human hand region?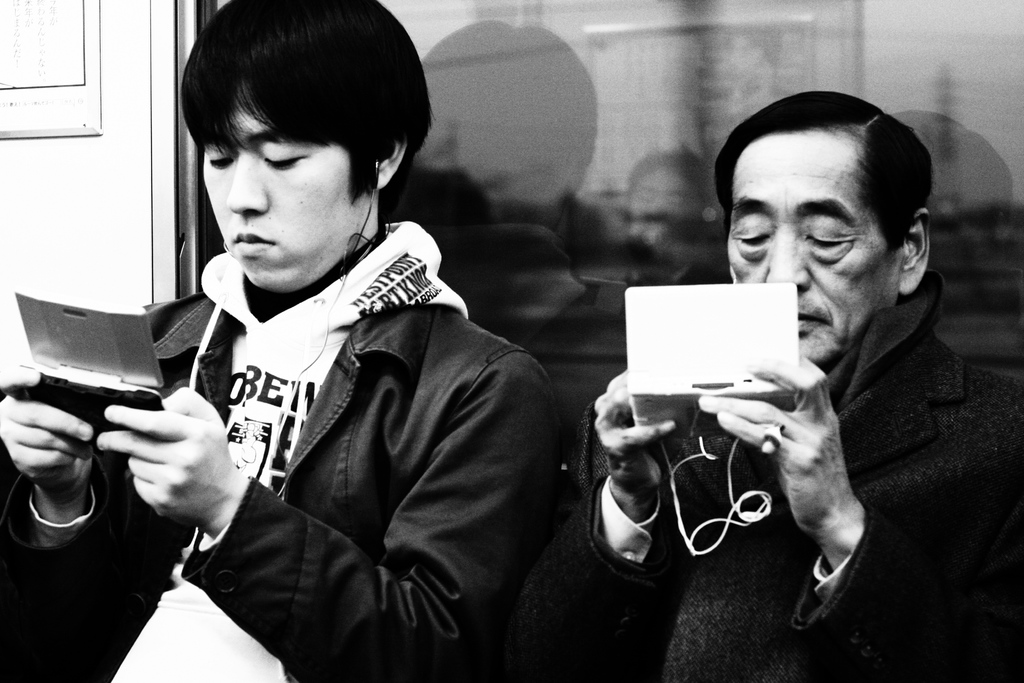
<bbox>90, 390, 238, 535</bbox>
